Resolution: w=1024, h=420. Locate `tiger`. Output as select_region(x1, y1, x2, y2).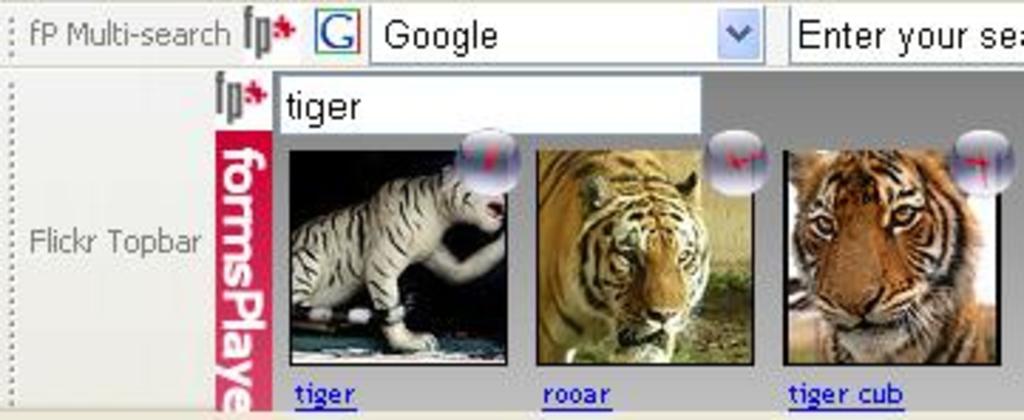
select_region(289, 165, 502, 355).
